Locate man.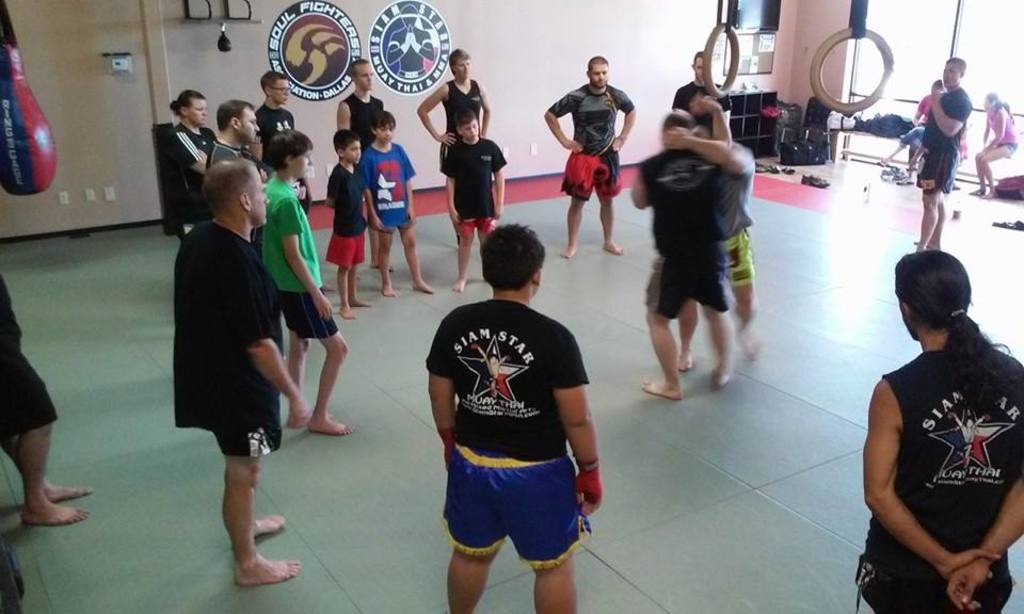
Bounding box: (left=206, top=94, right=265, bottom=183).
